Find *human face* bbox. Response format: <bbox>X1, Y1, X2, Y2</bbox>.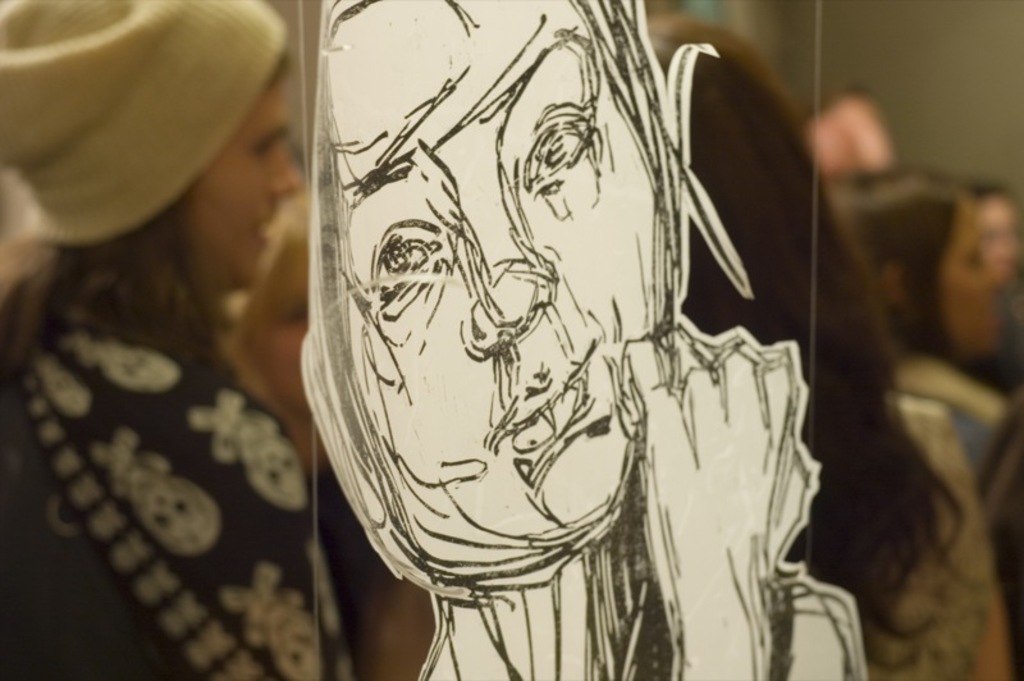
<bbox>351, 0, 603, 534</bbox>.
